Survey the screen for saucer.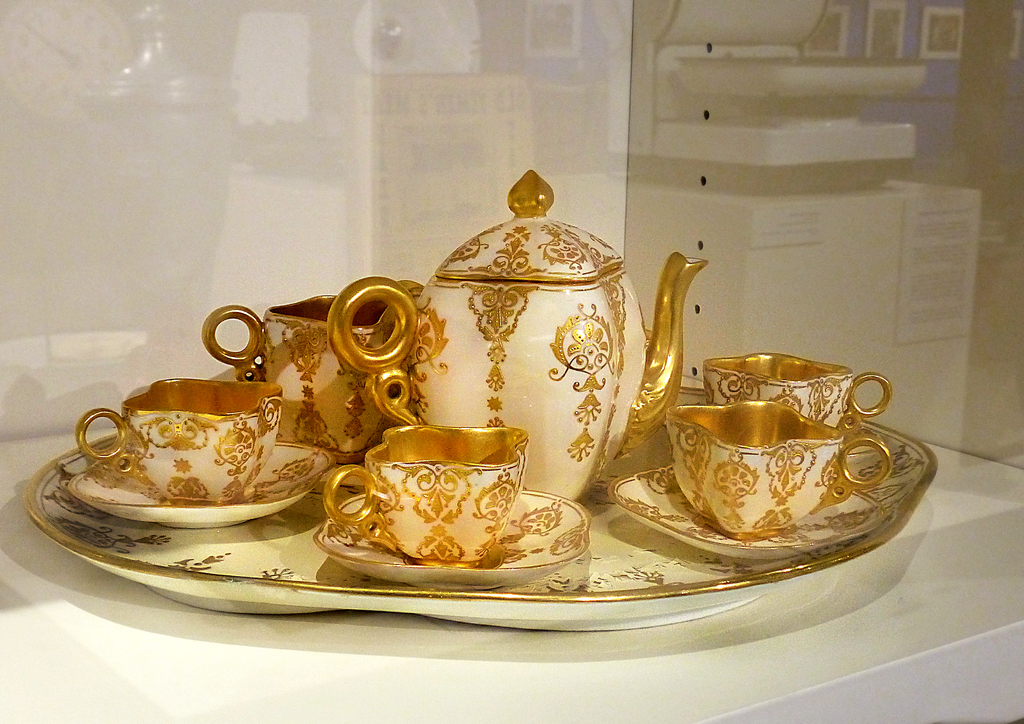
Survey found: (x1=610, y1=464, x2=885, y2=563).
